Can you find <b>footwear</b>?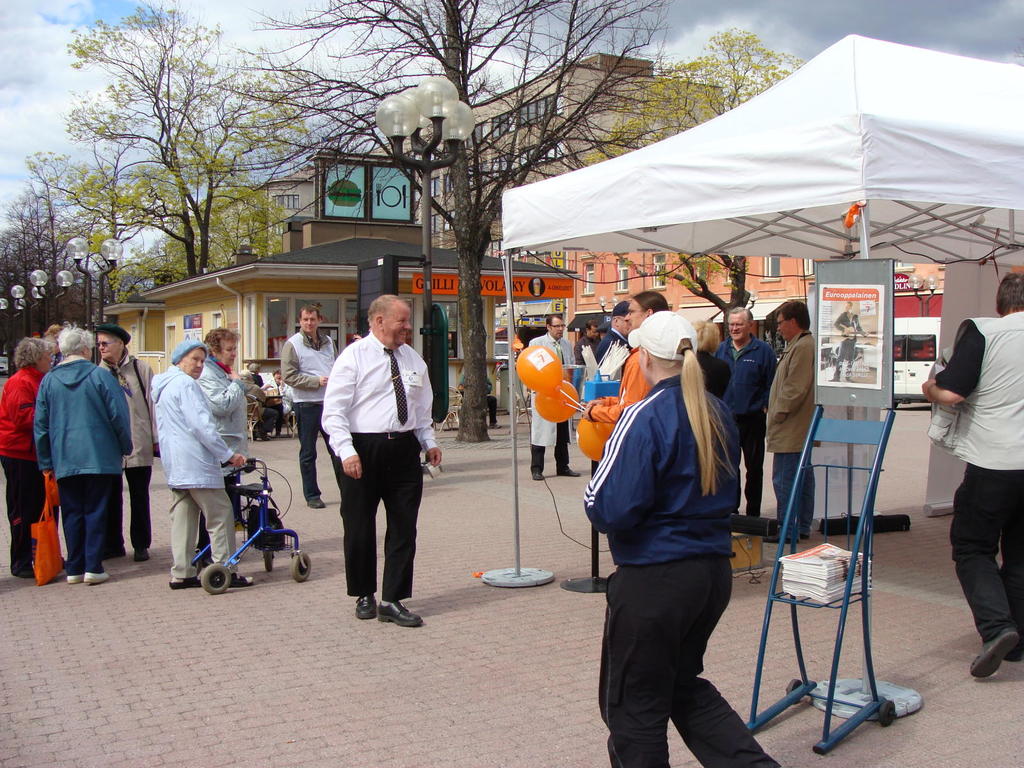
Yes, bounding box: select_region(558, 467, 583, 477).
